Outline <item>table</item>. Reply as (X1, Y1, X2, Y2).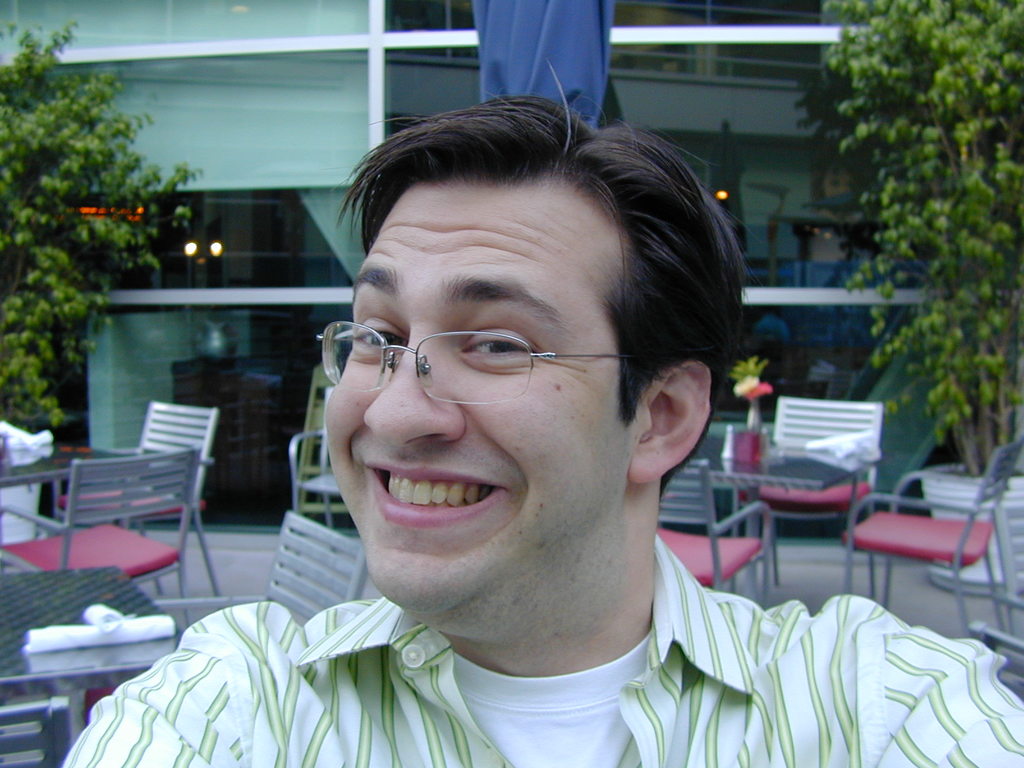
(0, 408, 180, 545).
